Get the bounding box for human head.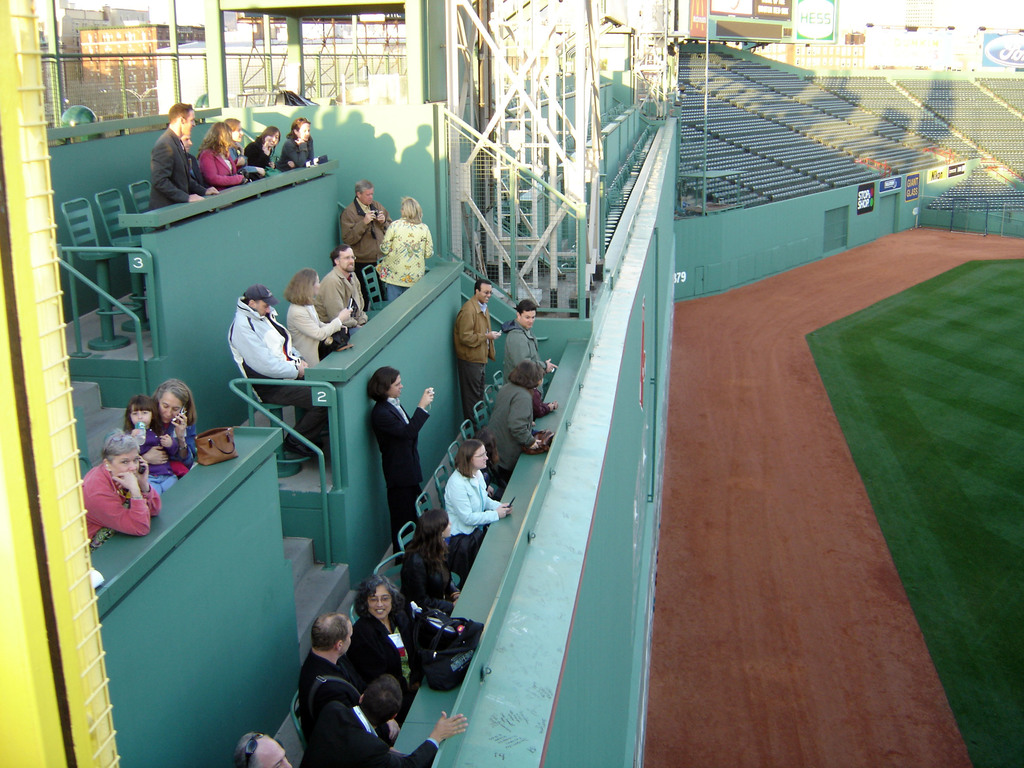
rect(231, 733, 291, 767).
